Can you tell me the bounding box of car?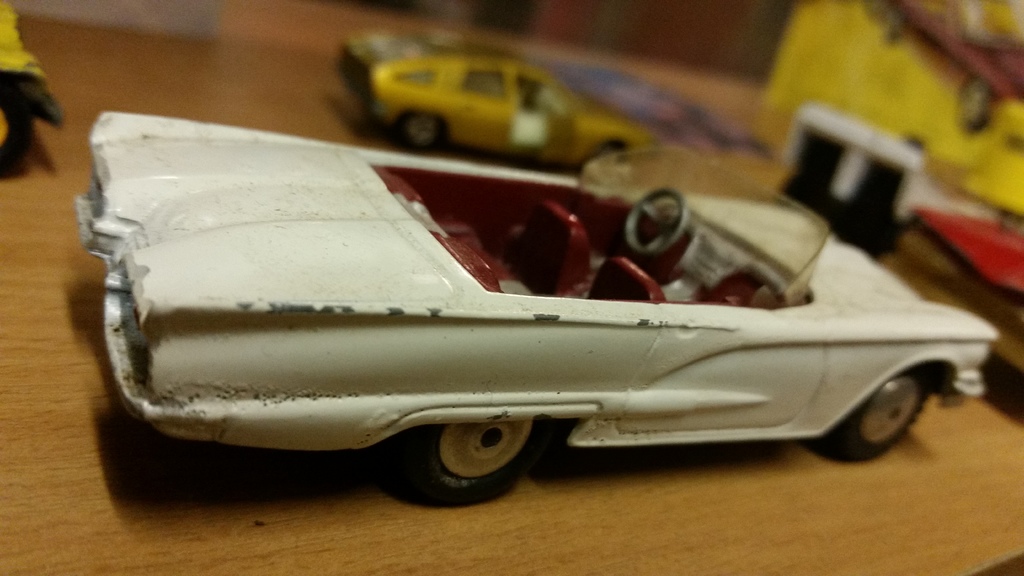
775:106:984:243.
